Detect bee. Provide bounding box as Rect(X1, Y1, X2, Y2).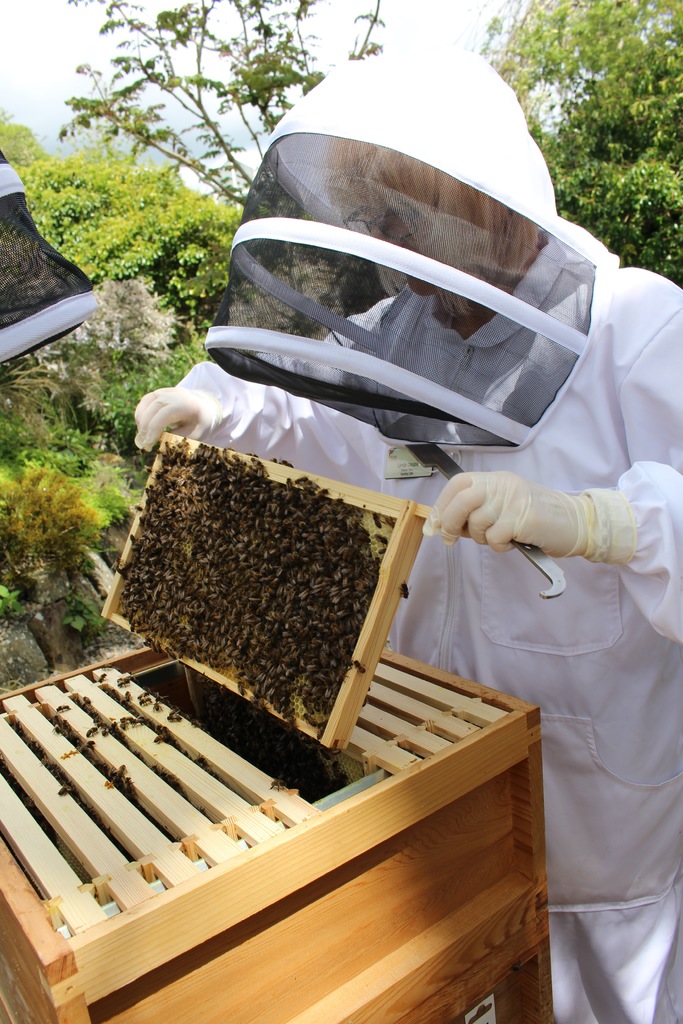
Rect(356, 659, 363, 673).
